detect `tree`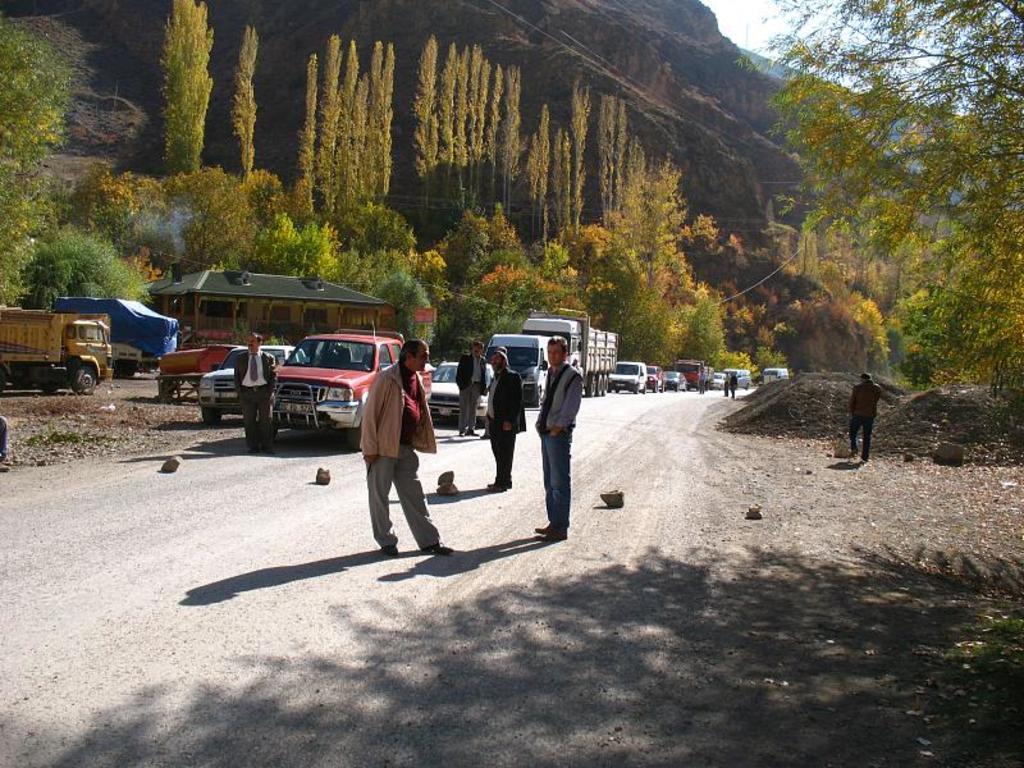
(590,88,631,229)
